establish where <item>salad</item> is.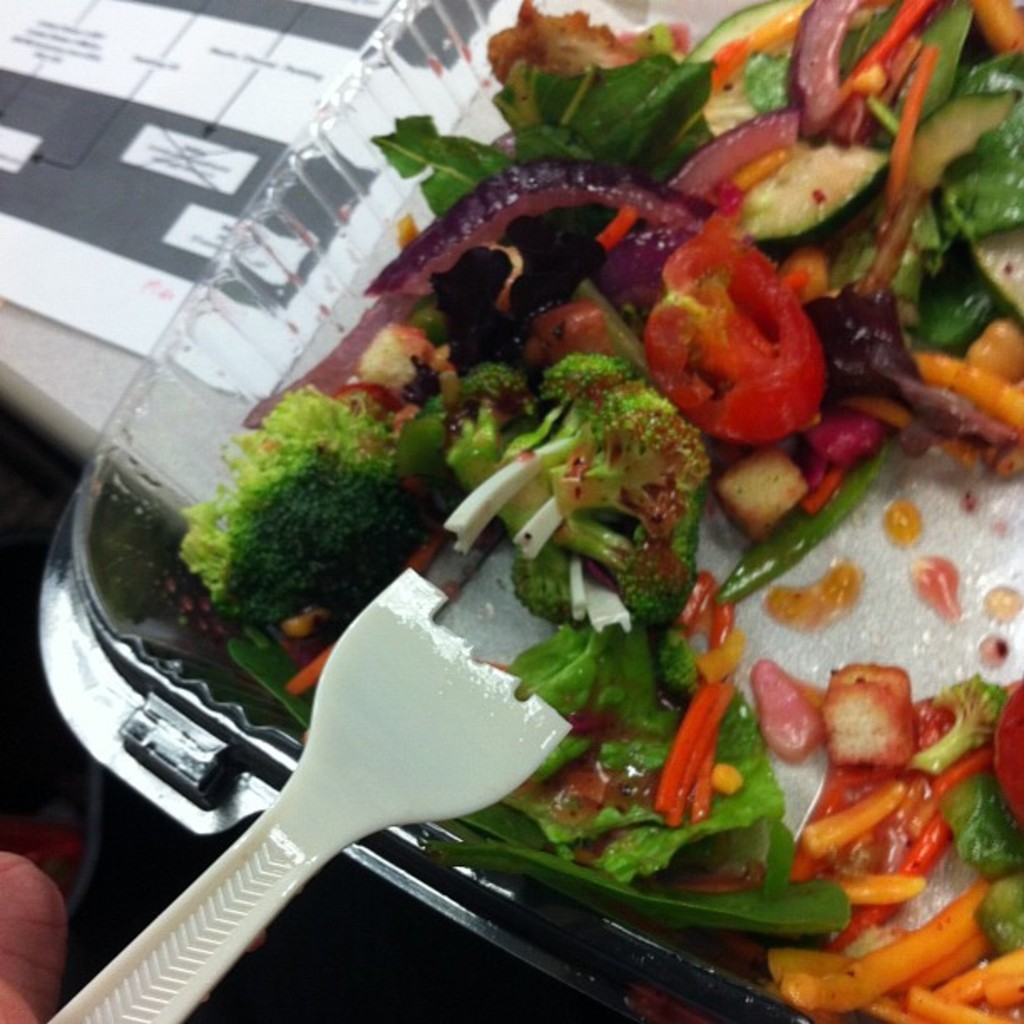
Established at x1=125, y1=0, x2=1022, y2=1022.
